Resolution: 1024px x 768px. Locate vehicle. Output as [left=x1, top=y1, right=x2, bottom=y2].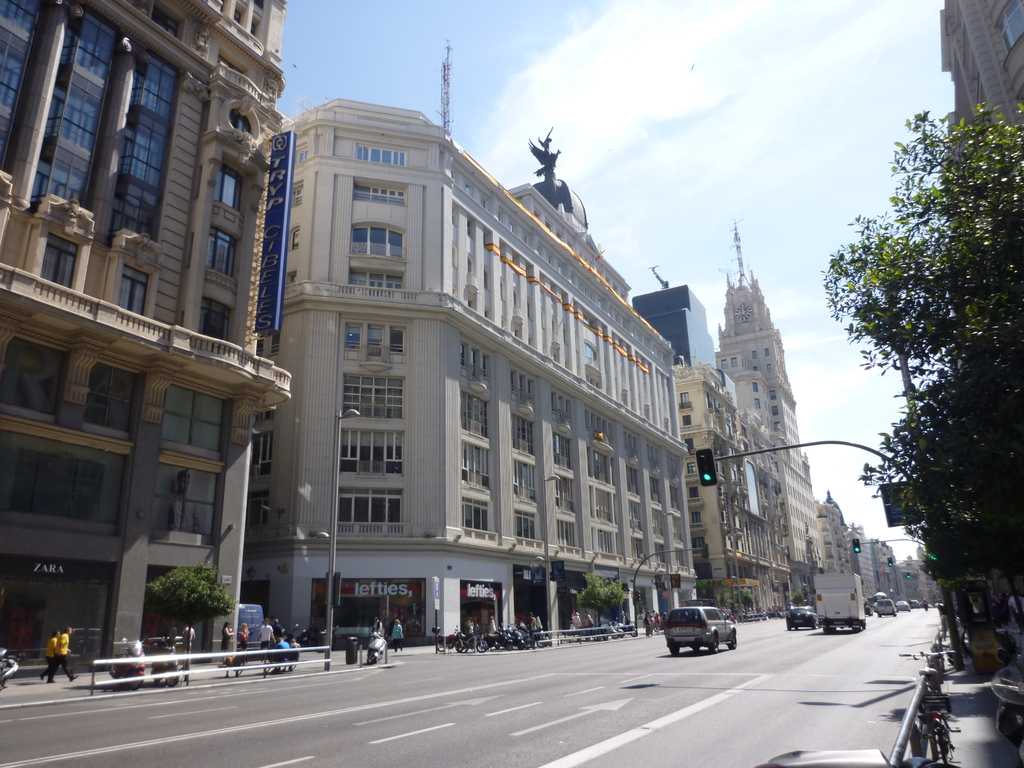
[left=993, top=674, right=1023, bottom=755].
